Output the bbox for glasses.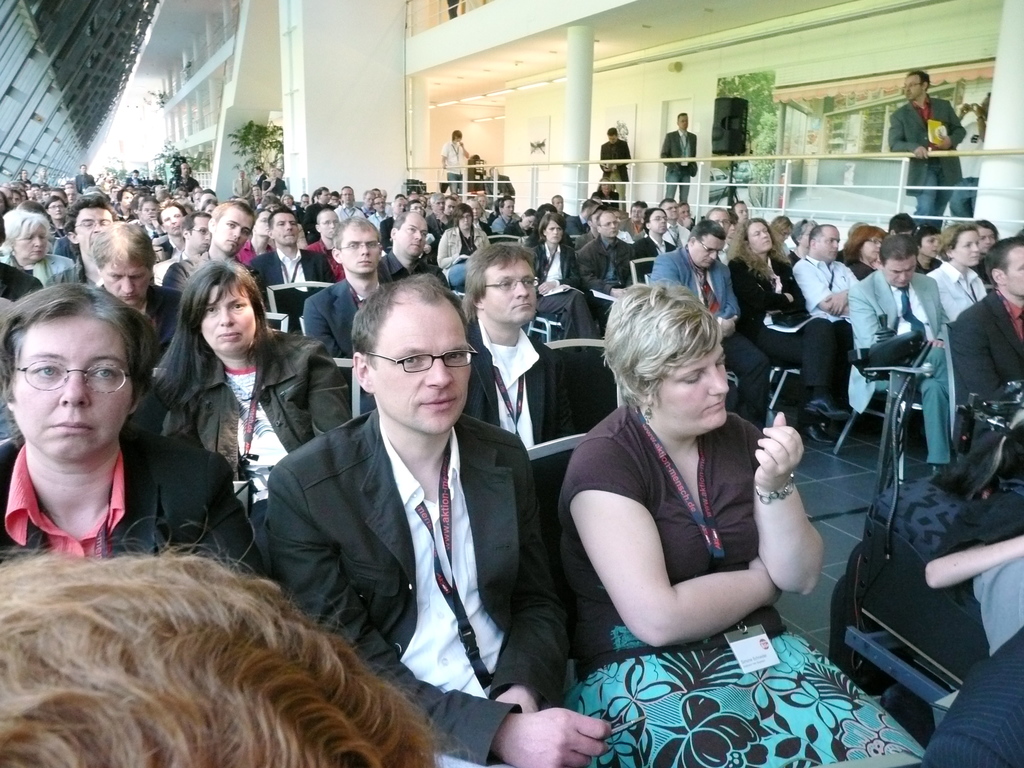
<box>703,244,724,256</box>.
